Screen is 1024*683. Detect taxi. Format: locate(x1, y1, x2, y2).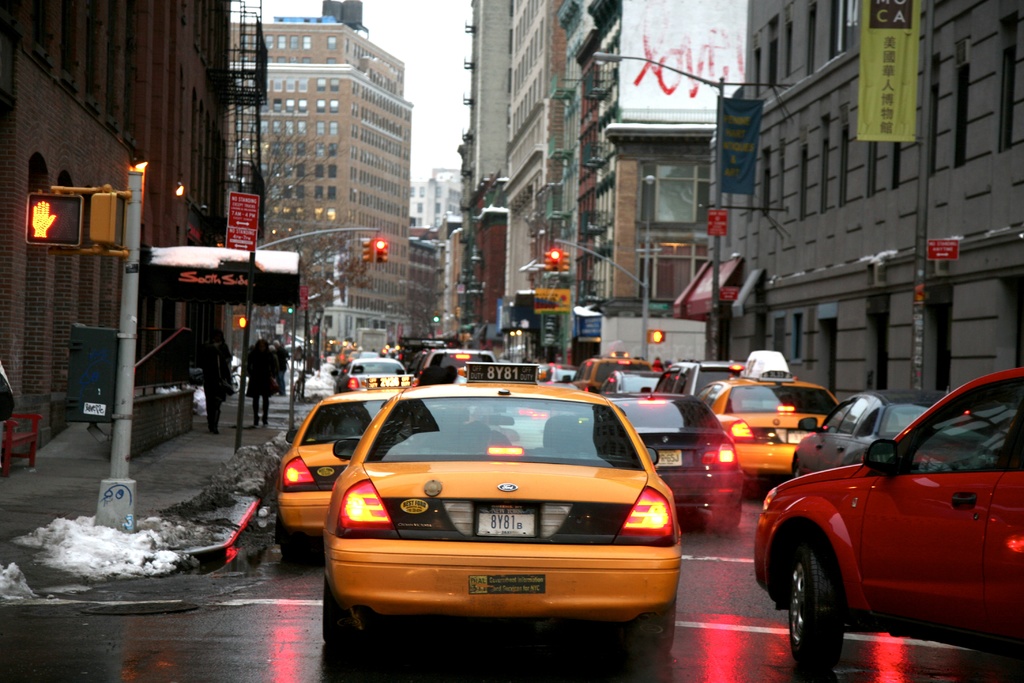
locate(320, 360, 682, 650).
